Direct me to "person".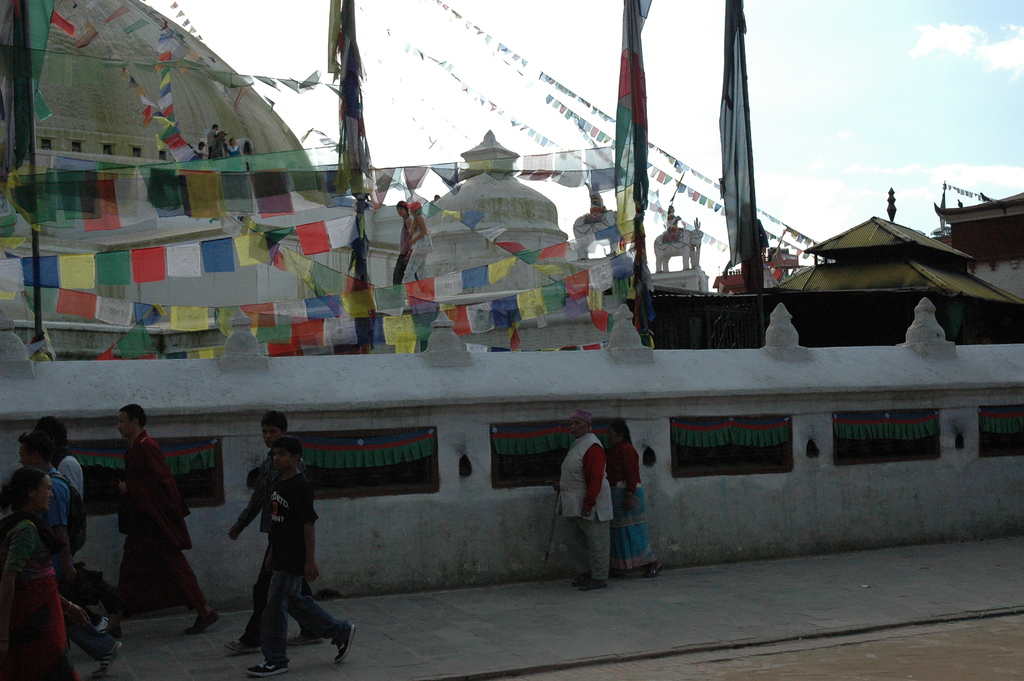
Direction: {"x1": 400, "y1": 200, "x2": 433, "y2": 285}.
